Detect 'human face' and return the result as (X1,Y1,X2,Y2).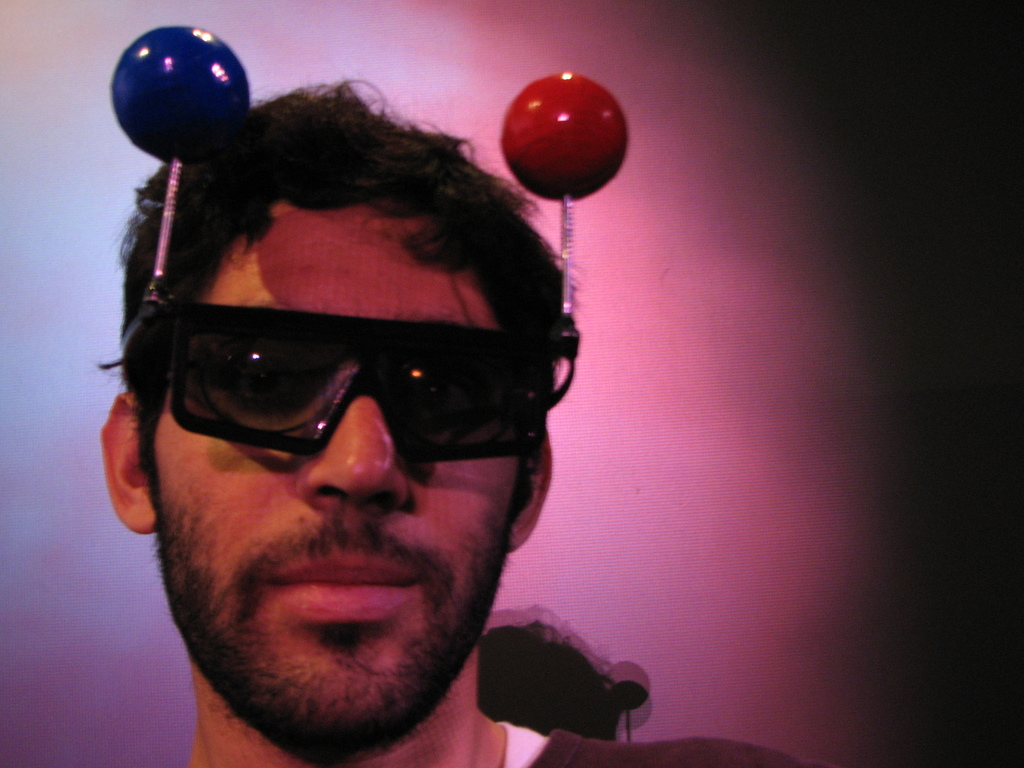
(157,202,510,767).
